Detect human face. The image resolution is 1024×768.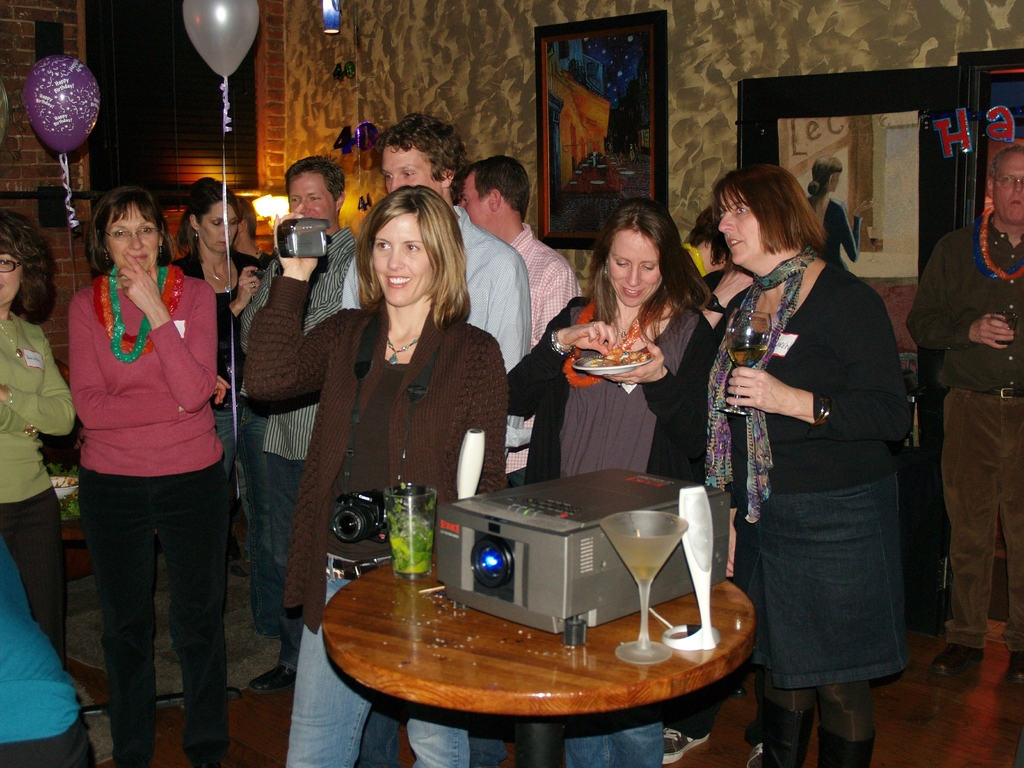
locate(369, 212, 426, 305).
